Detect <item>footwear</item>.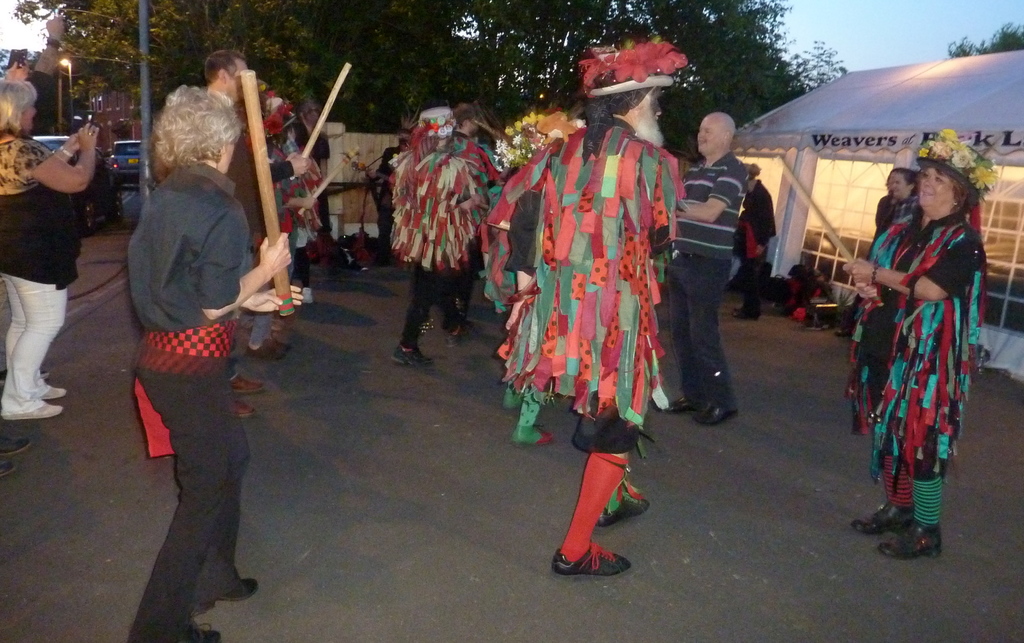
Detected at [36,371,67,402].
